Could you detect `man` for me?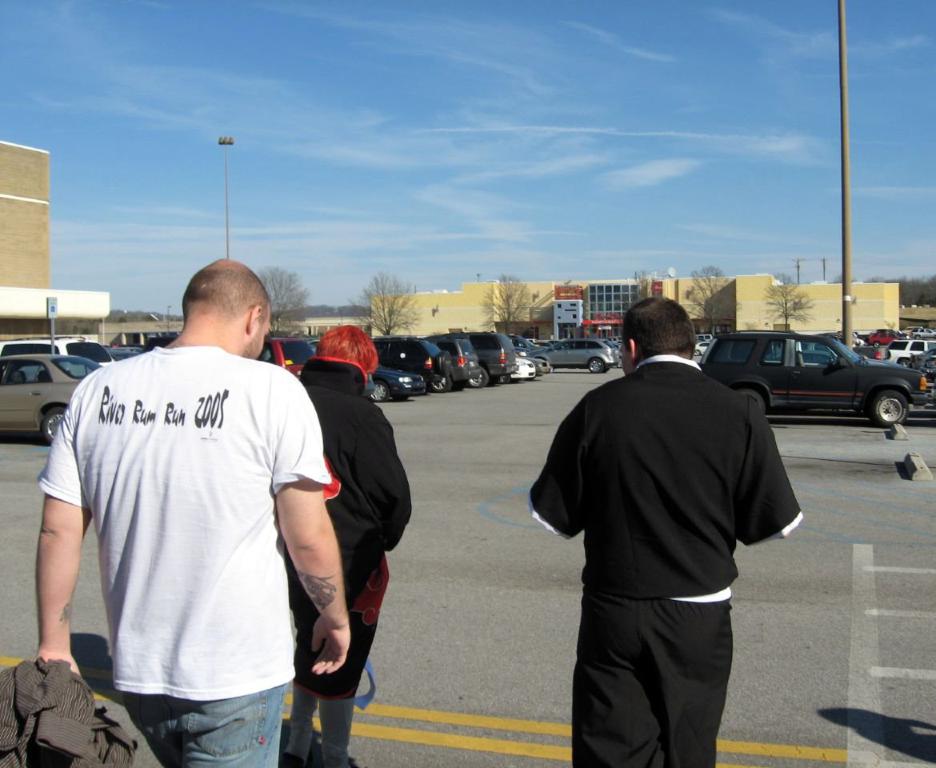
Detection result: bbox=(35, 257, 355, 767).
